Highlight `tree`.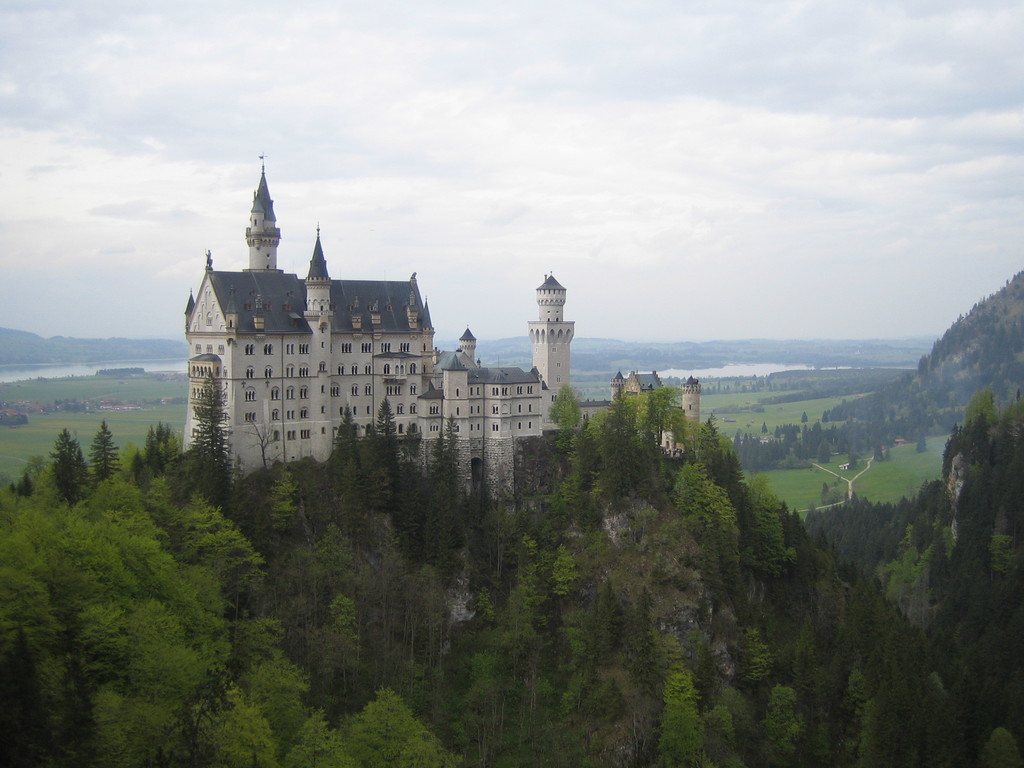
Highlighted region: [1002,303,1007,317].
